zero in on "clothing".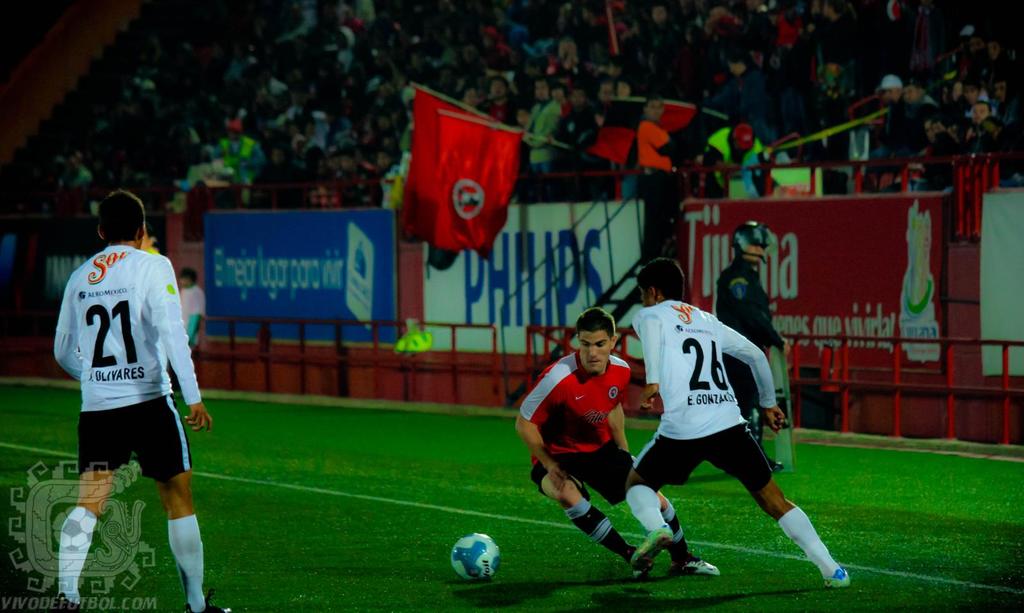
Zeroed in: l=701, t=131, r=773, b=193.
